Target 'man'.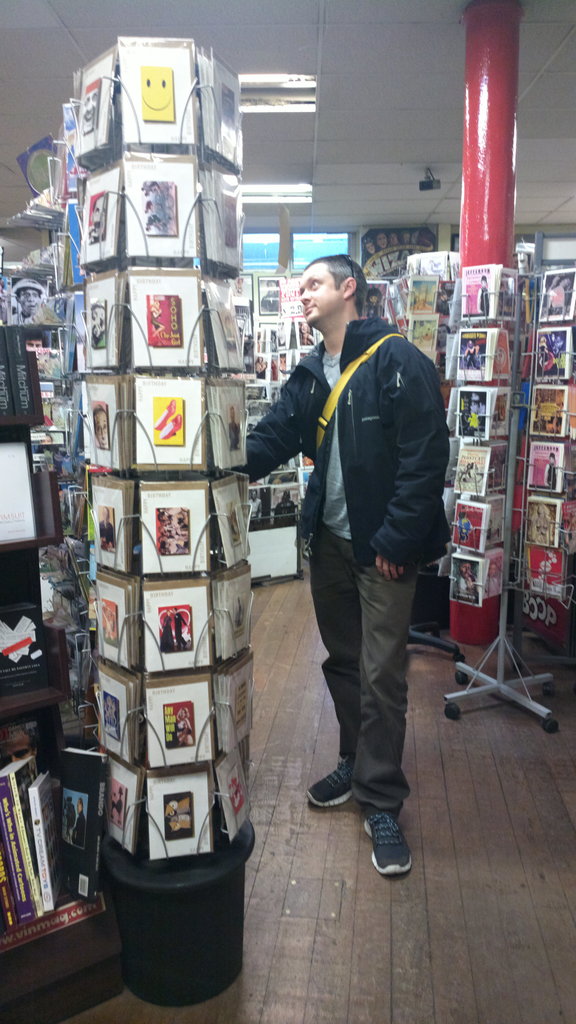
Target region: {"x1": 254, "y1": 221, "x2": 451, "y2": 870}.
